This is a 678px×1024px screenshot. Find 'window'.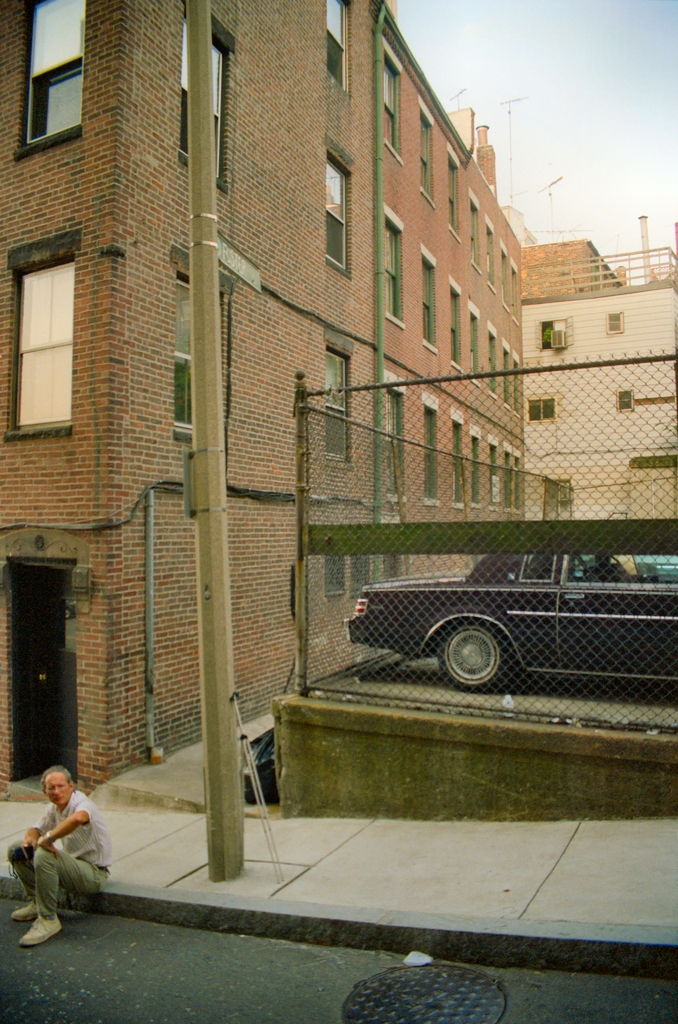
Bounding box: (x1=480, y1=317, x2=498, y2=403).
